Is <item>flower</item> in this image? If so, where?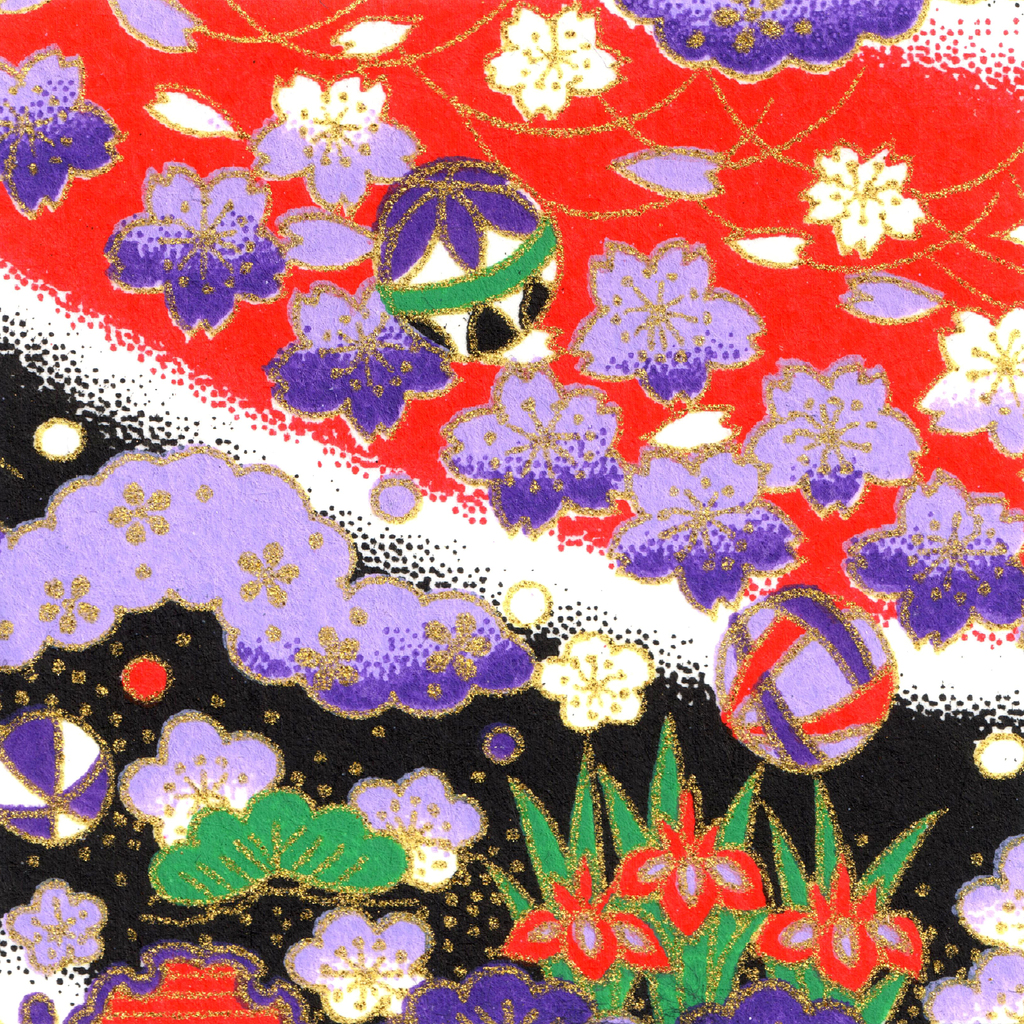
Yes, at crop(556, 640, 661, 753).
